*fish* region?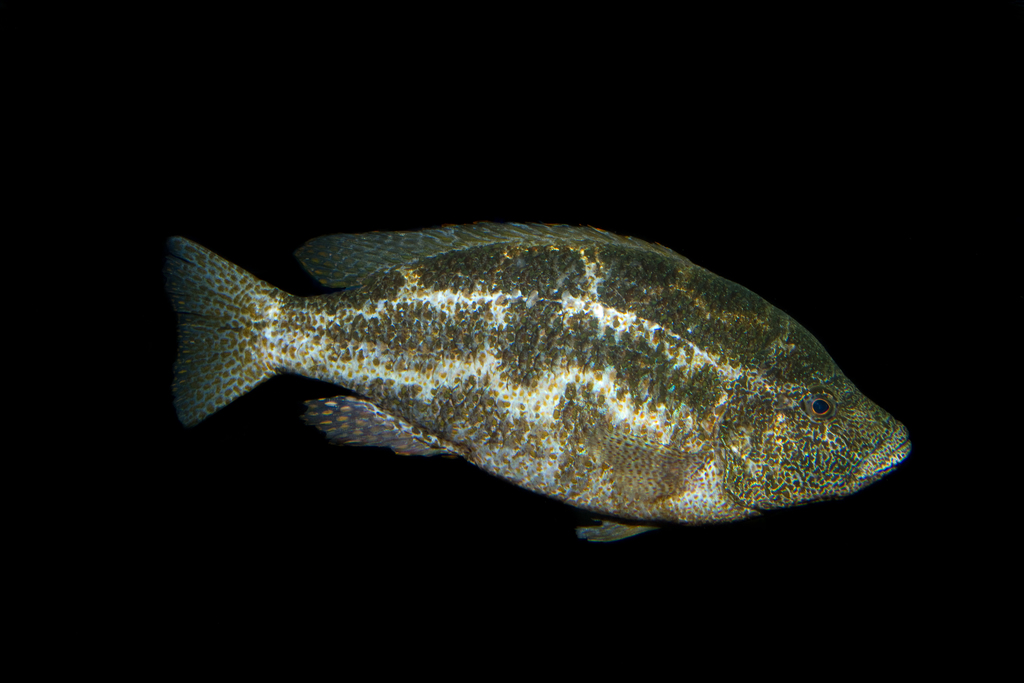
[left=115, top=204, right=915, bottom=561]
